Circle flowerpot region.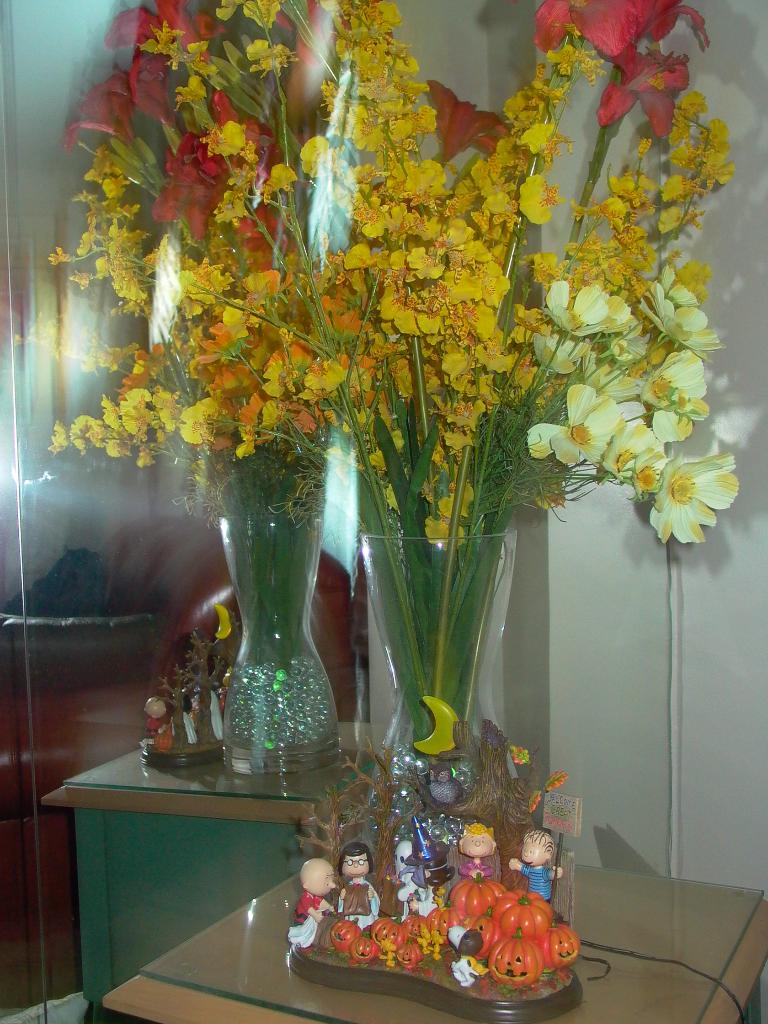
Region: 355/529/527/856.
